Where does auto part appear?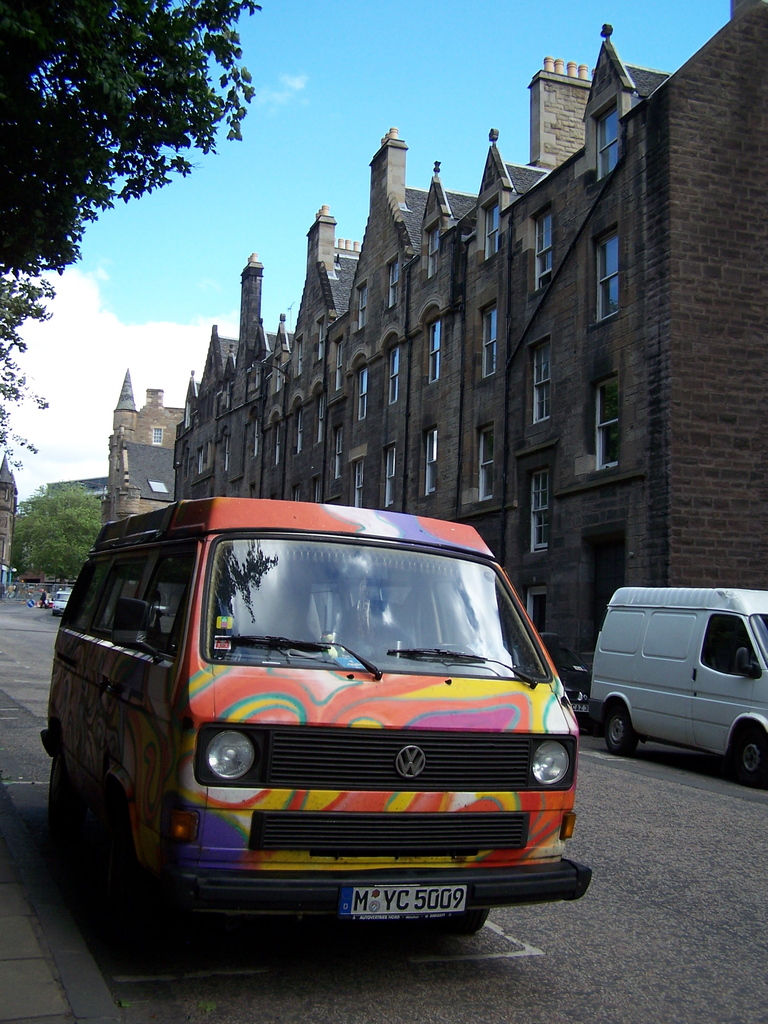
Appears at (210,729,259,790).
